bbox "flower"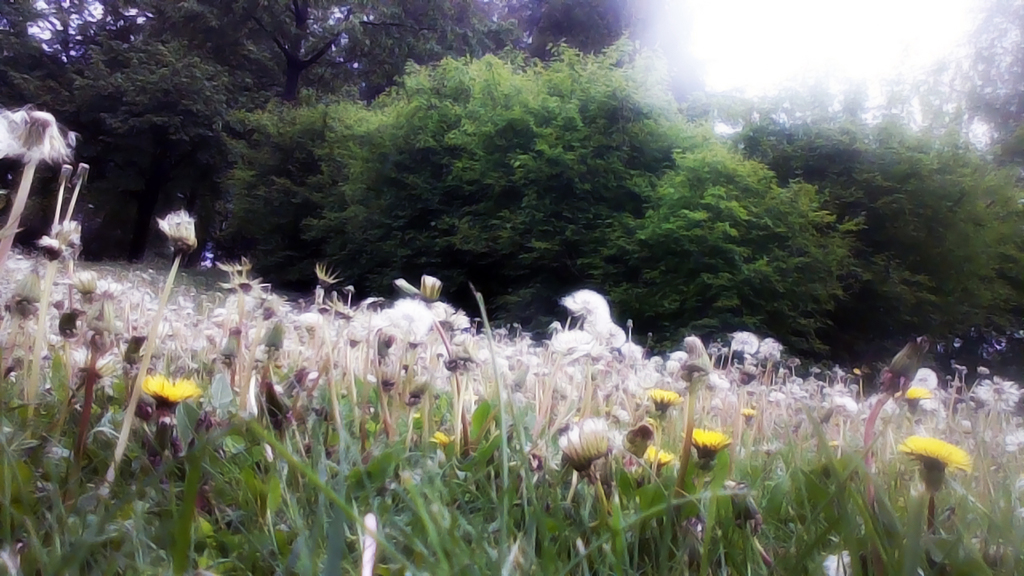
region(646, 384, 685, 418)
